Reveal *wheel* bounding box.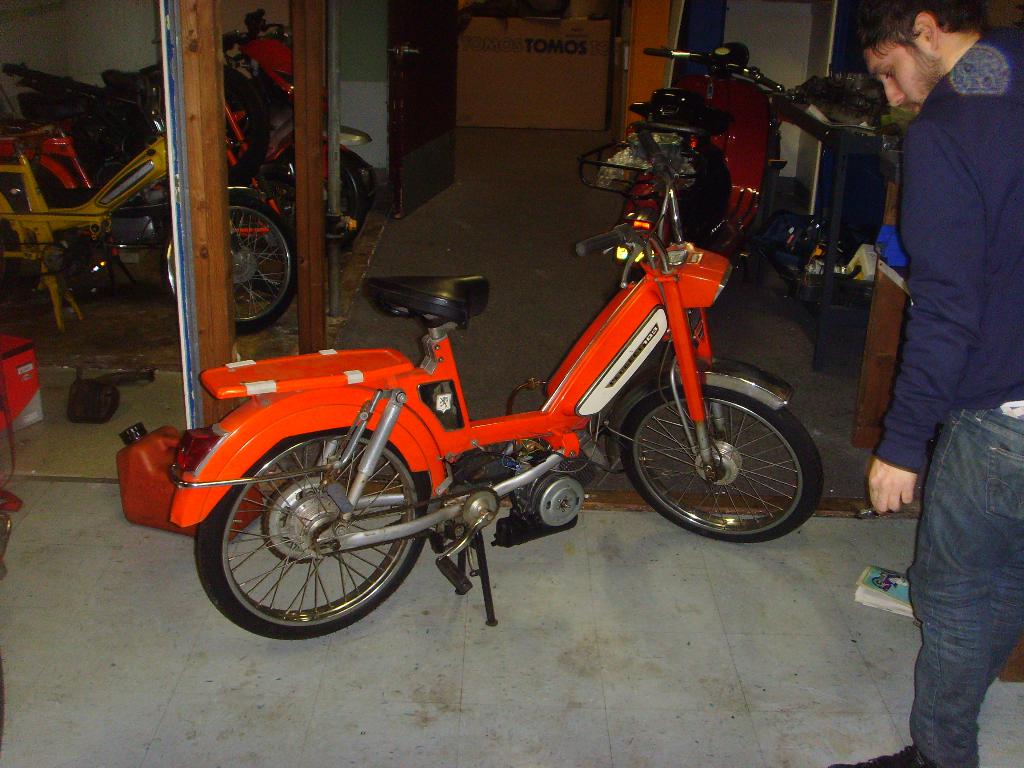
Revealed: 198:431:430:633.
